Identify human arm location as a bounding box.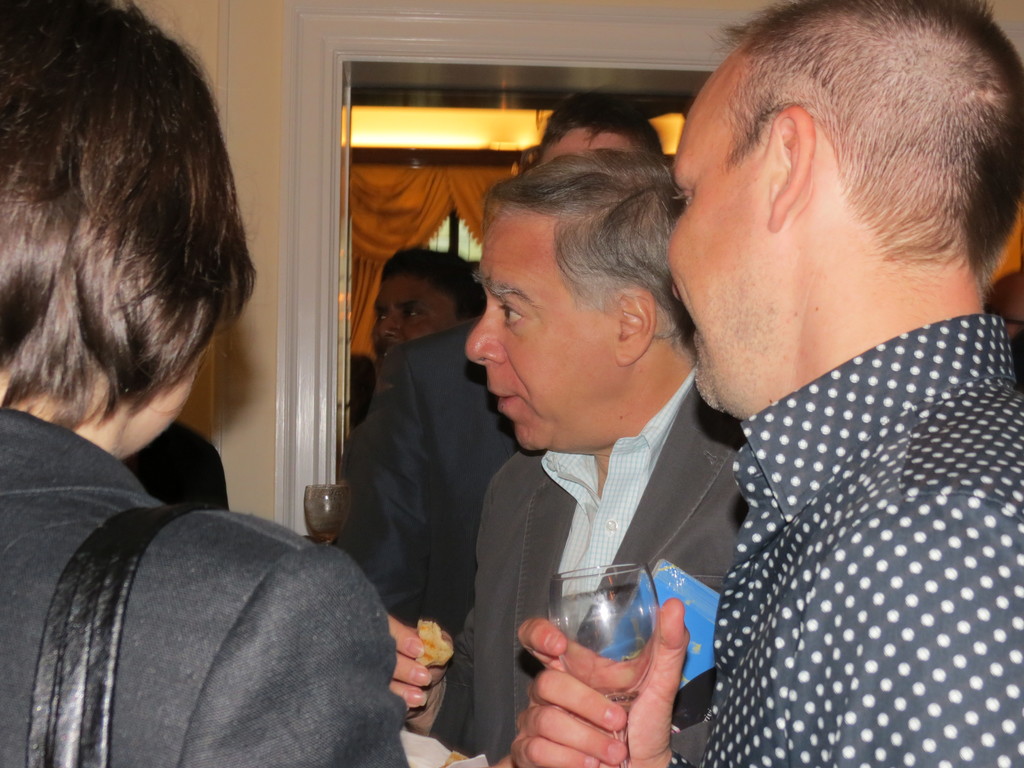
{"x1": 324, "y1": 339, "x2": 460, "y2": 738}.
